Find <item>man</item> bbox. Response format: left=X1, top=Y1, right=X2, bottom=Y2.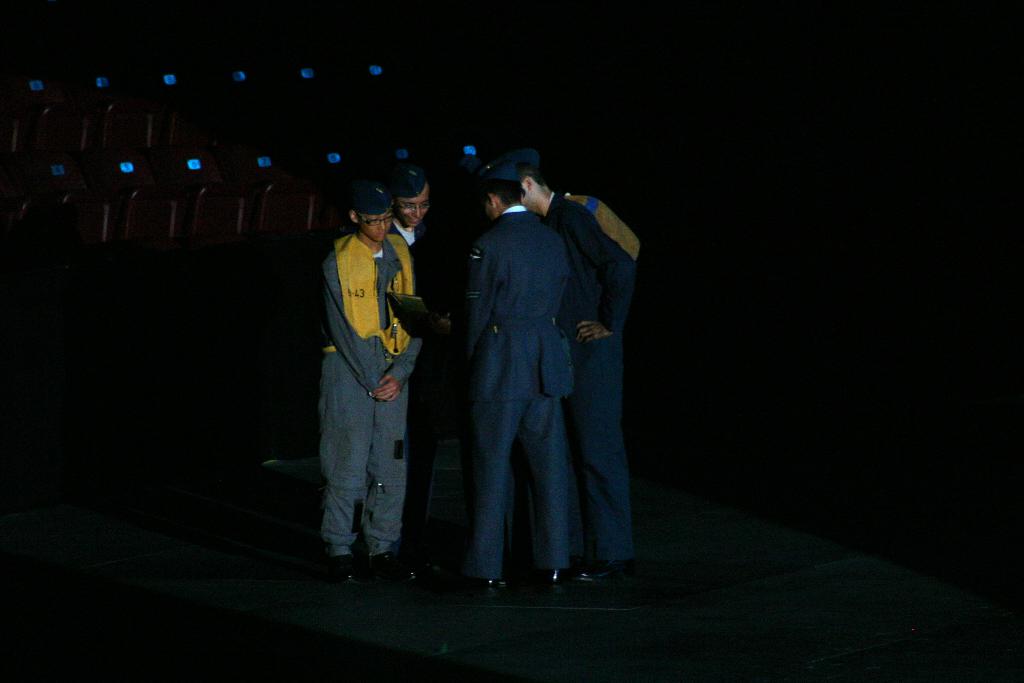
left=518, top=162, right=635, bottom=582.
